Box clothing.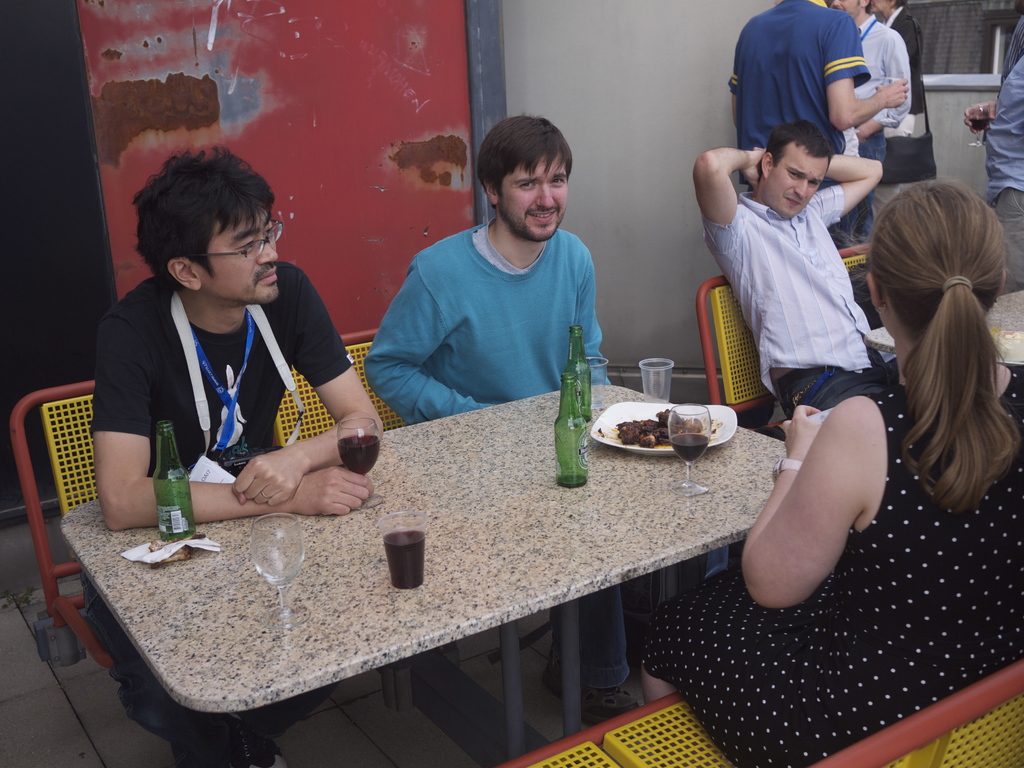
x1=991 y1=54 x2=1023 y2=294.
